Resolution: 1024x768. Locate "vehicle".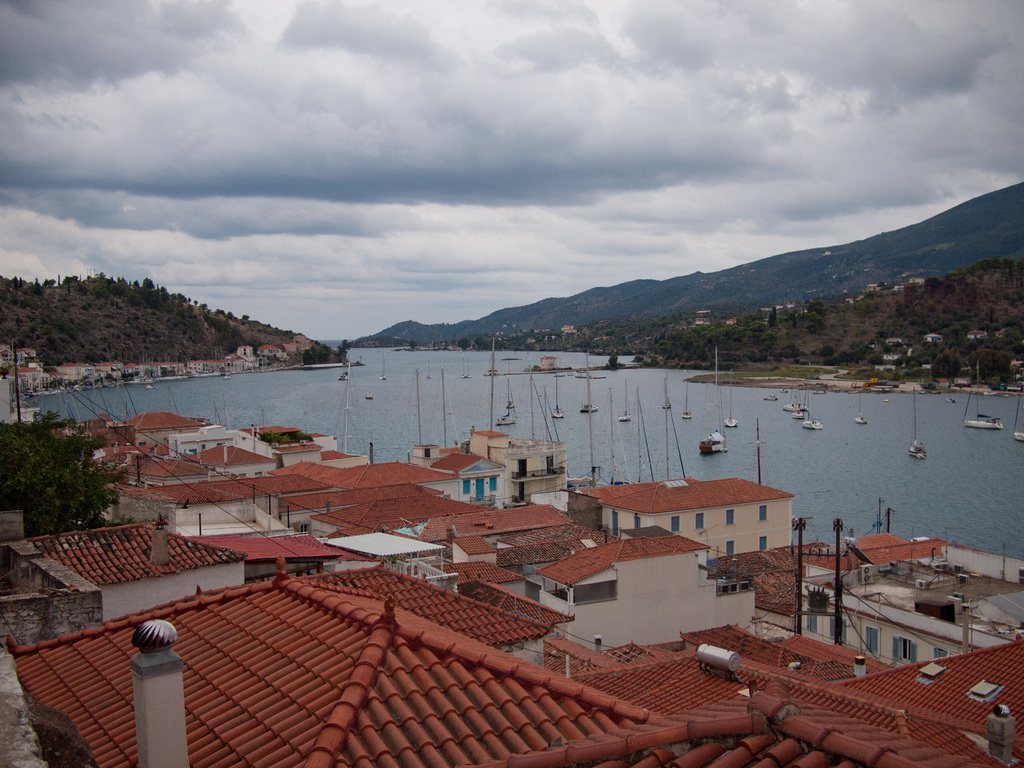
[854, 397, 869, 428].
